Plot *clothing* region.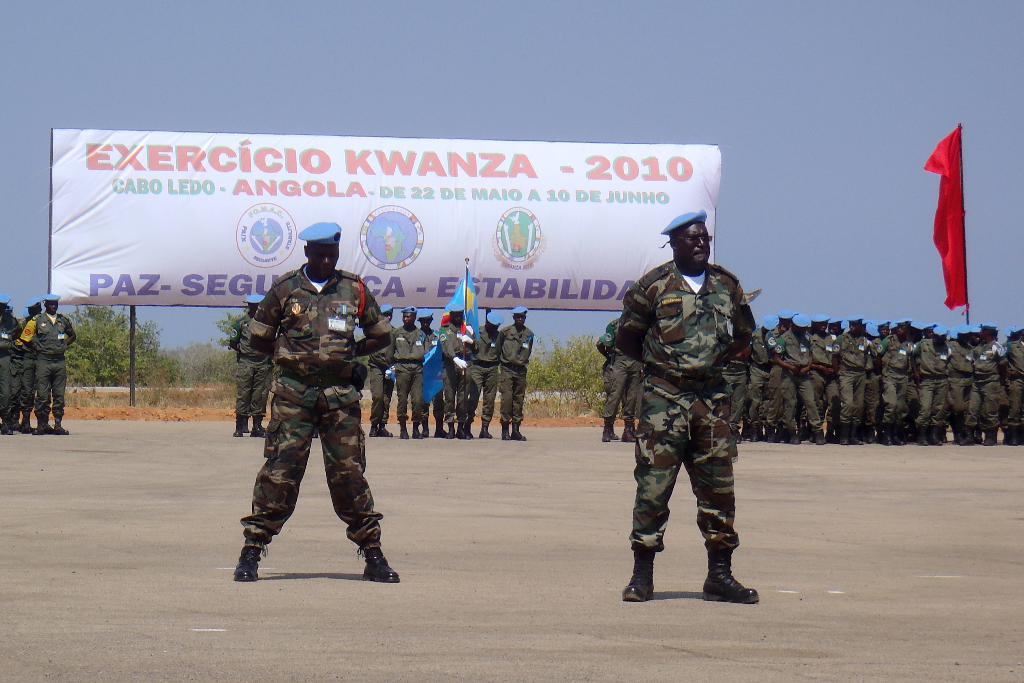
Plotted at BBox(223, 231, 395, 579).
